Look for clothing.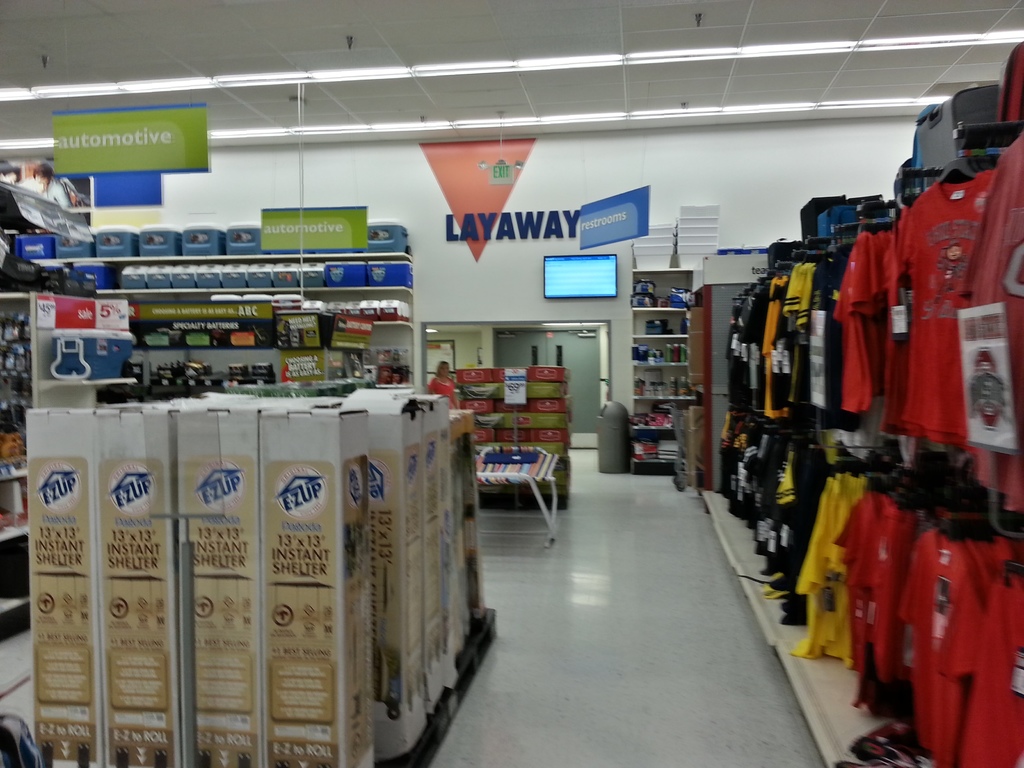
Found: x1=766, y1=270, x2=790, y2=420.
